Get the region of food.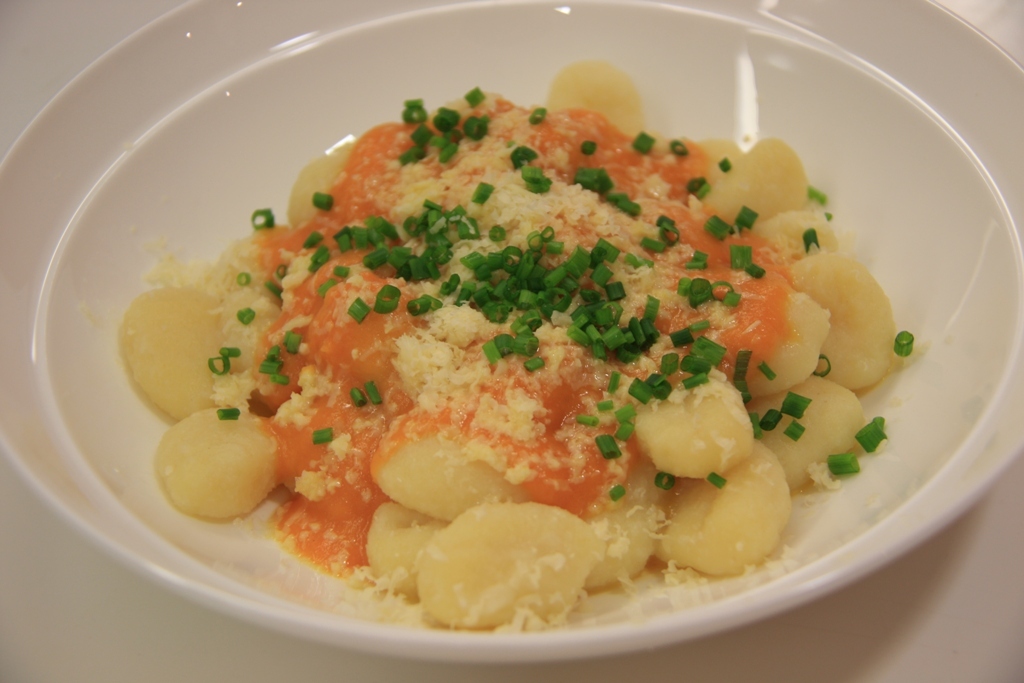
l=139, t=59, r=894, b=627.
